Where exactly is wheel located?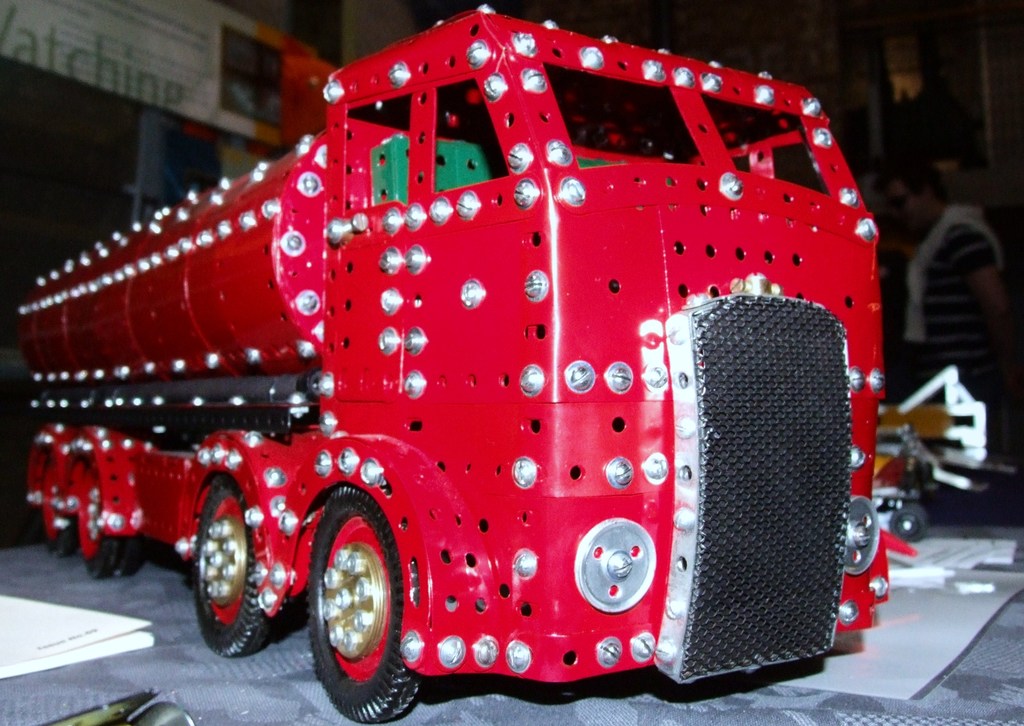
Its bounding box is region(197, 480, 268, 656).
